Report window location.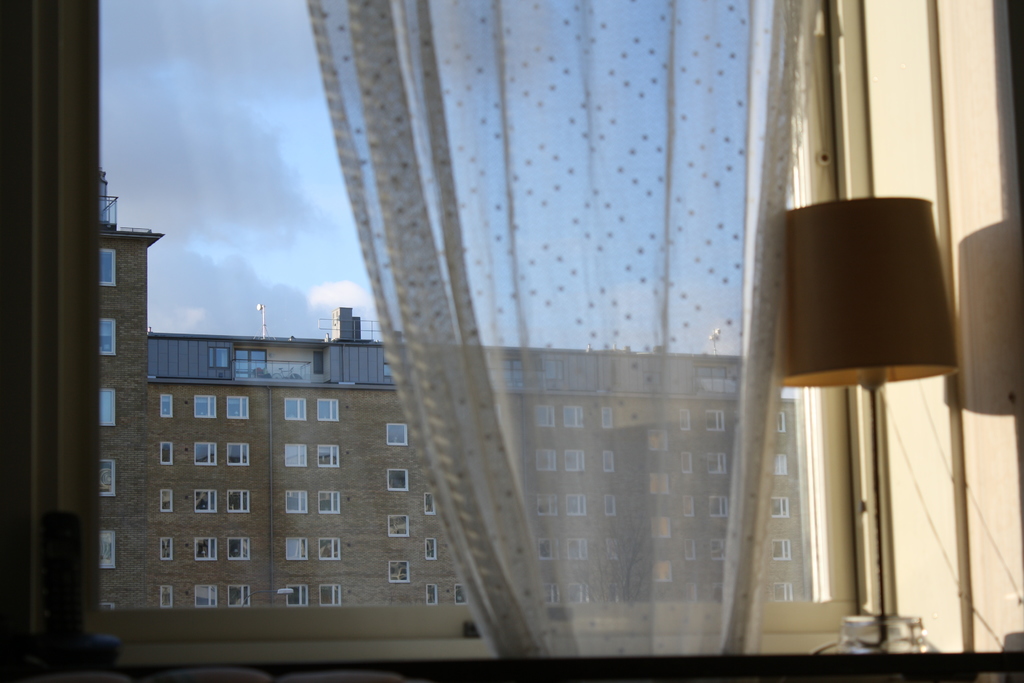
Report: 314 445 340 470.
